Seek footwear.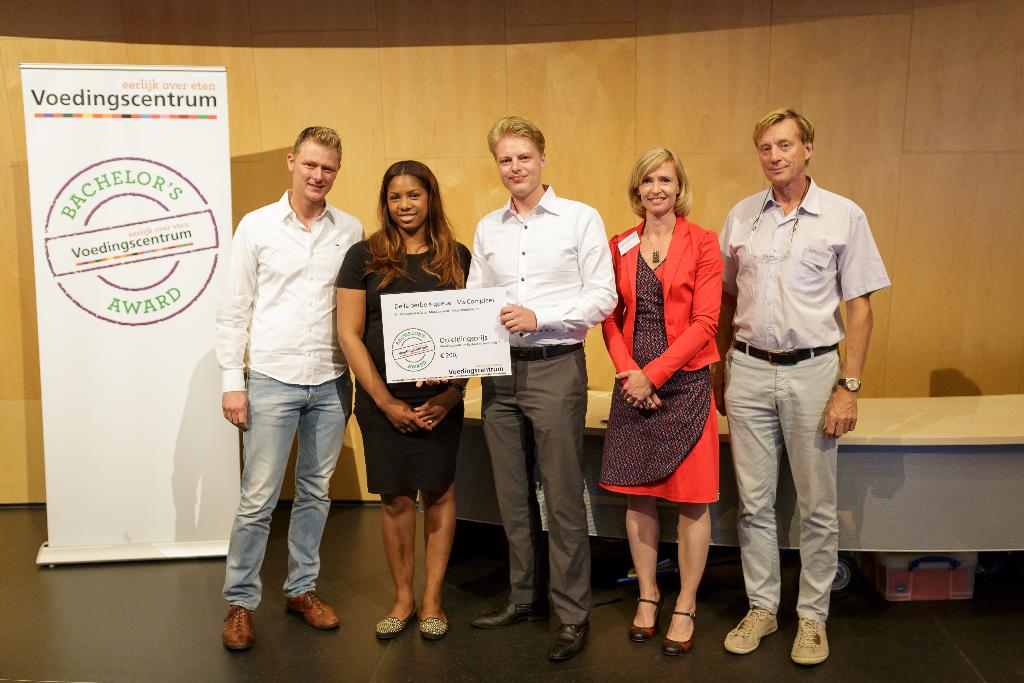
(219,604,254,650).
